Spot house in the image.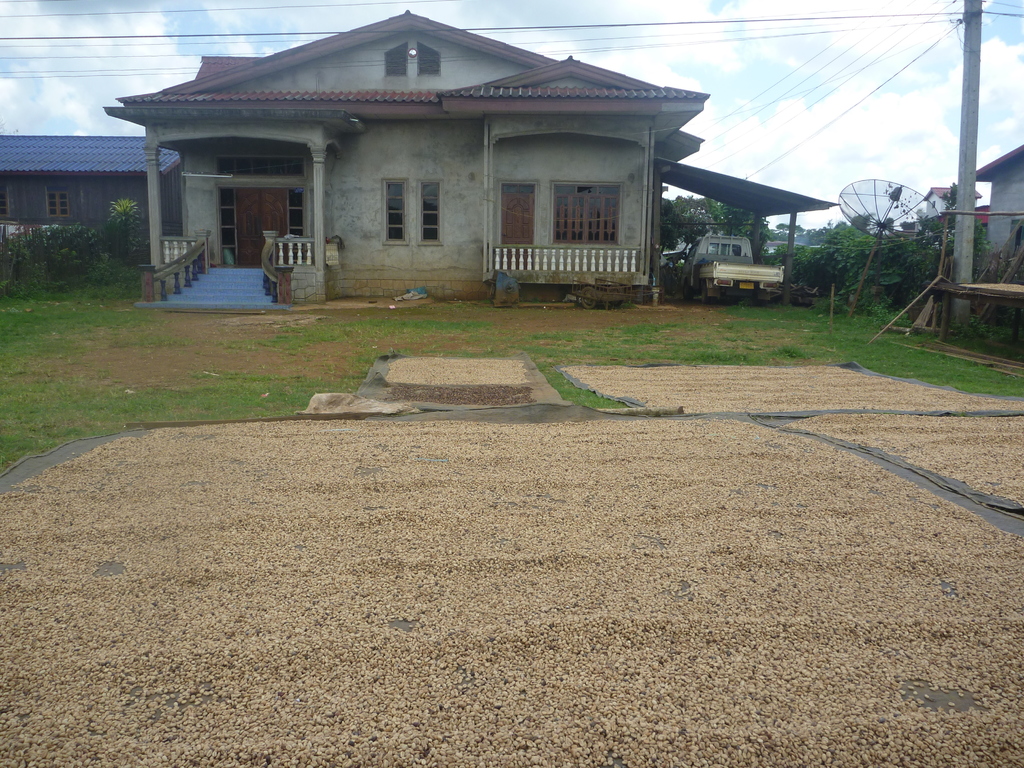
house found at region(0, 129, 188, 277).
